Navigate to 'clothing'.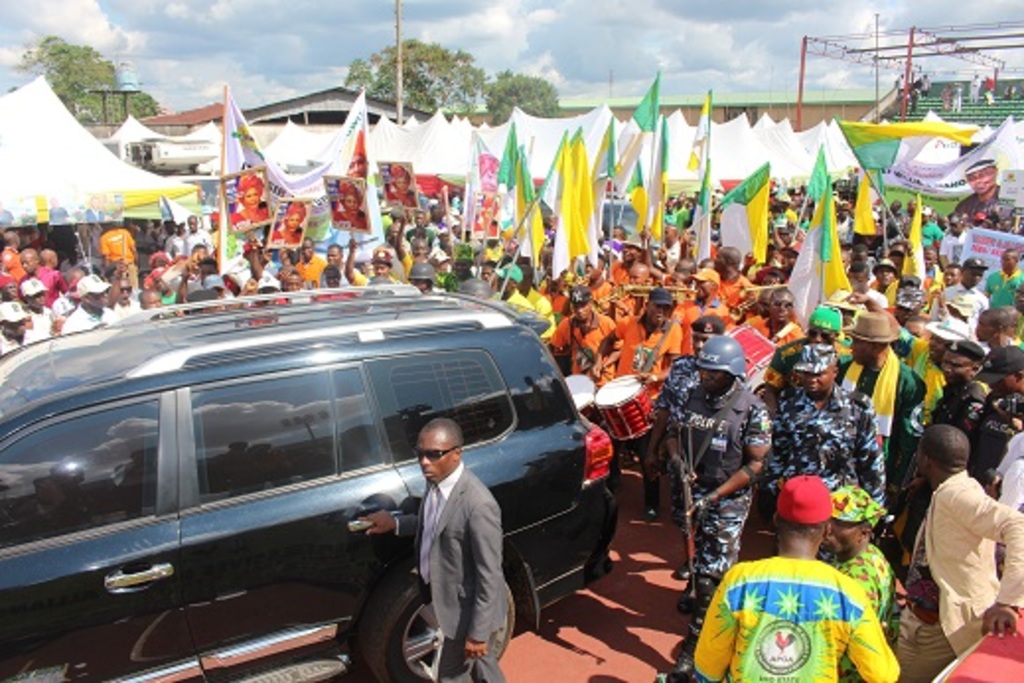
Navigation target: locate(49, 290, 120, 340).
